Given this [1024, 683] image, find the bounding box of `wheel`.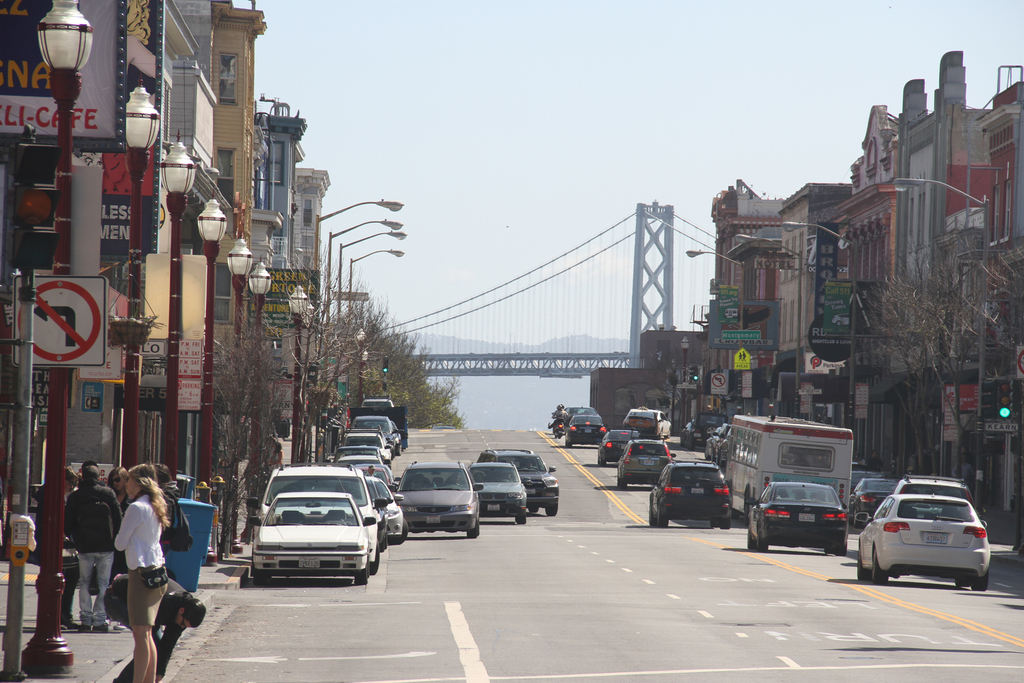
box=[461, 520, 481, 537].
